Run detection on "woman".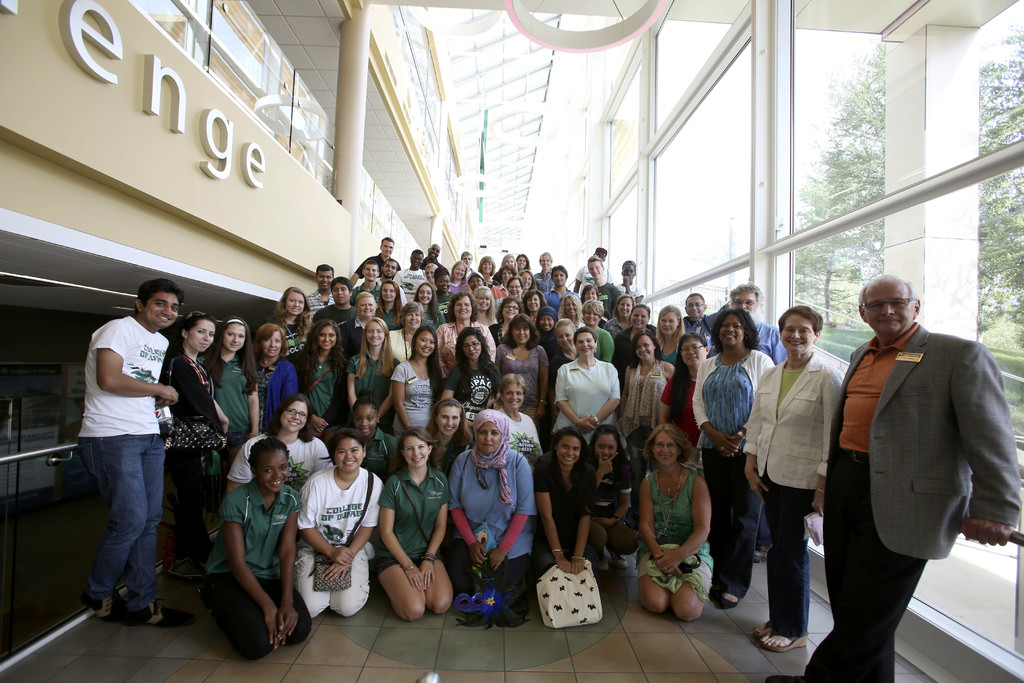
Result: x1=296 y1=311 x2=348 y2=442.
